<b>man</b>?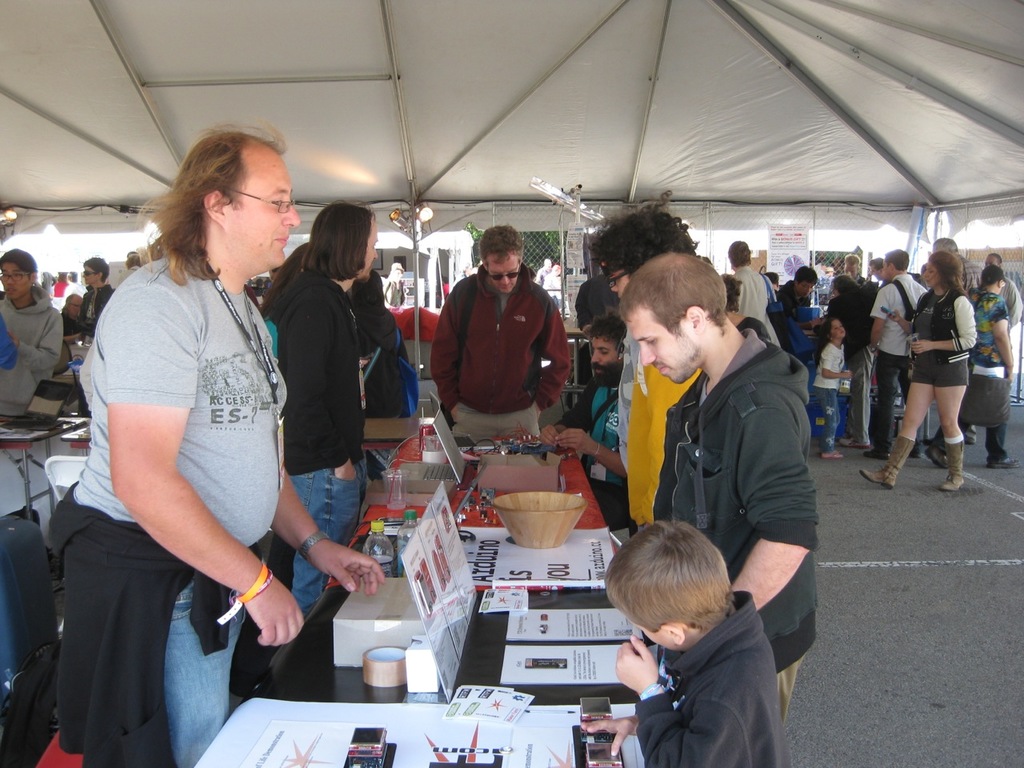
box(432, 226, 574, 462)
